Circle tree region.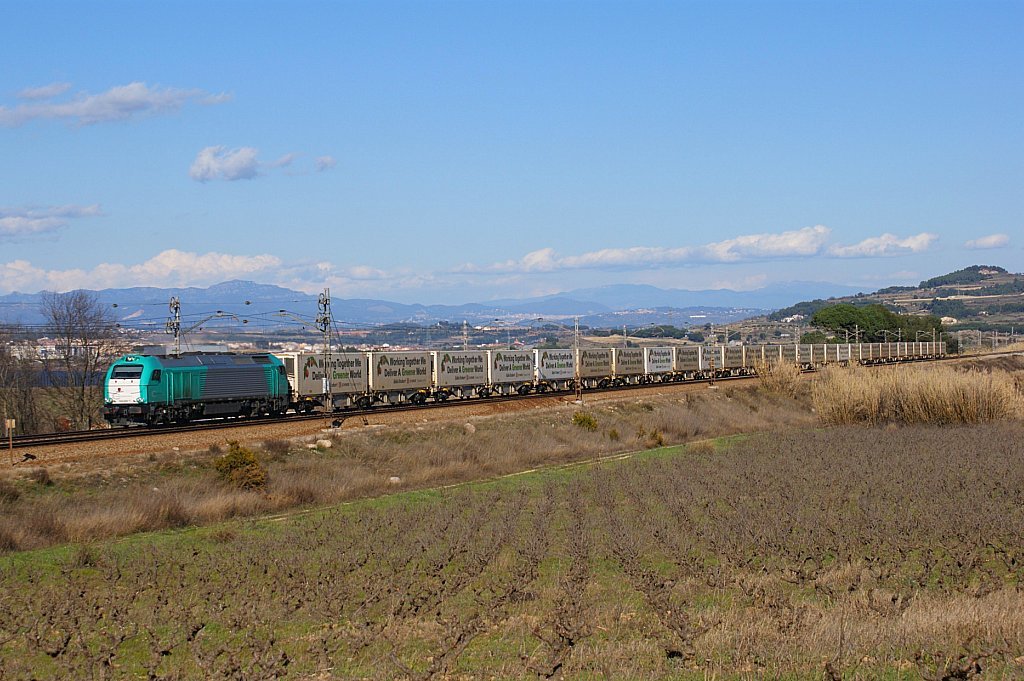
Region: 25 288 127 430.
